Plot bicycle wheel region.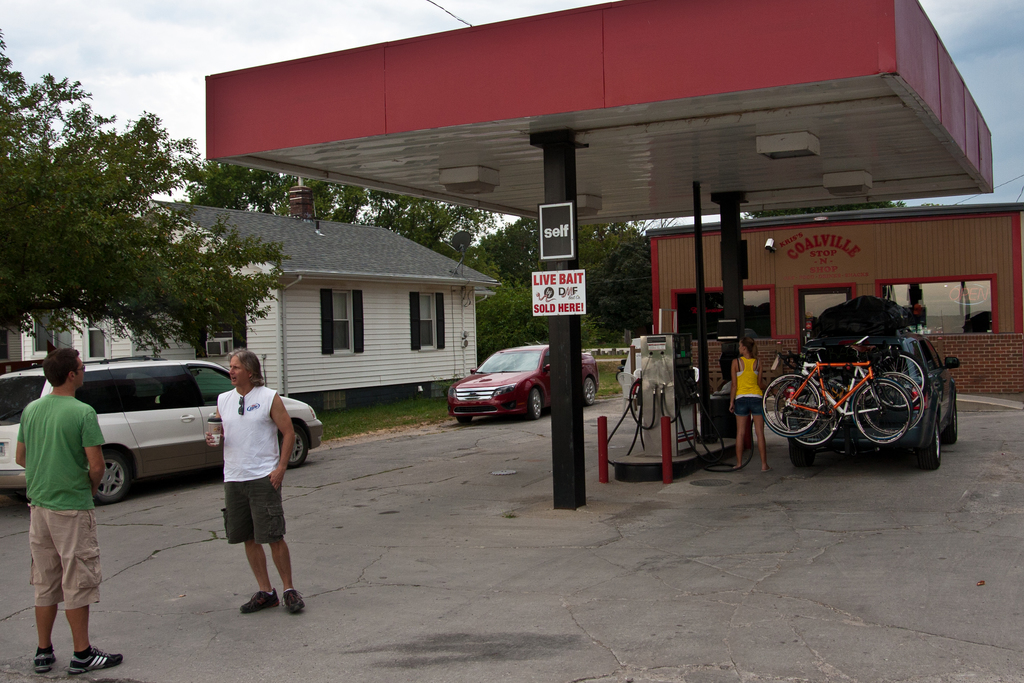
Plotted at [left=847, top=377, right=911, bottom=443].
